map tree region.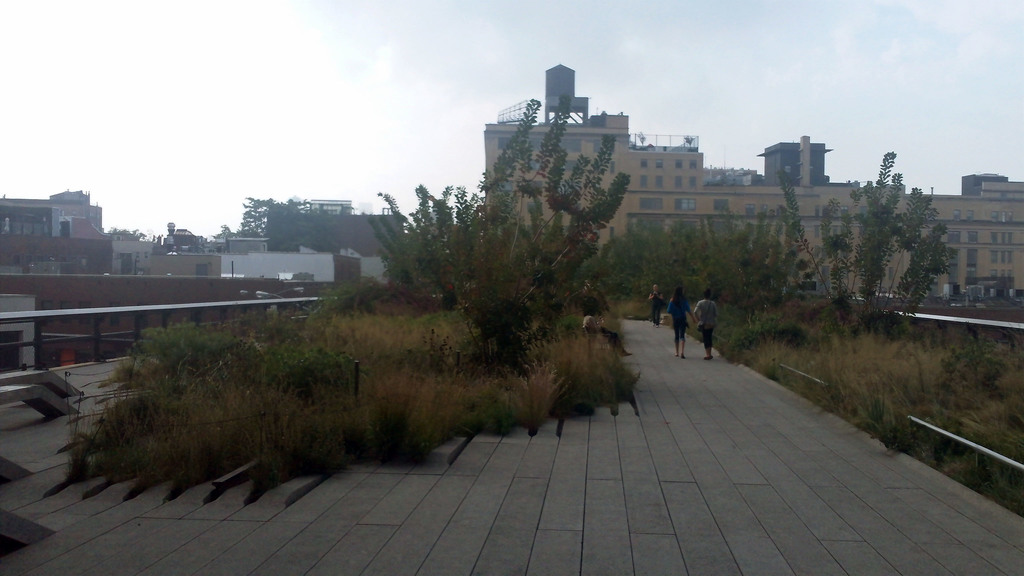
Mapped to crop(779, 146, 957, 370).
